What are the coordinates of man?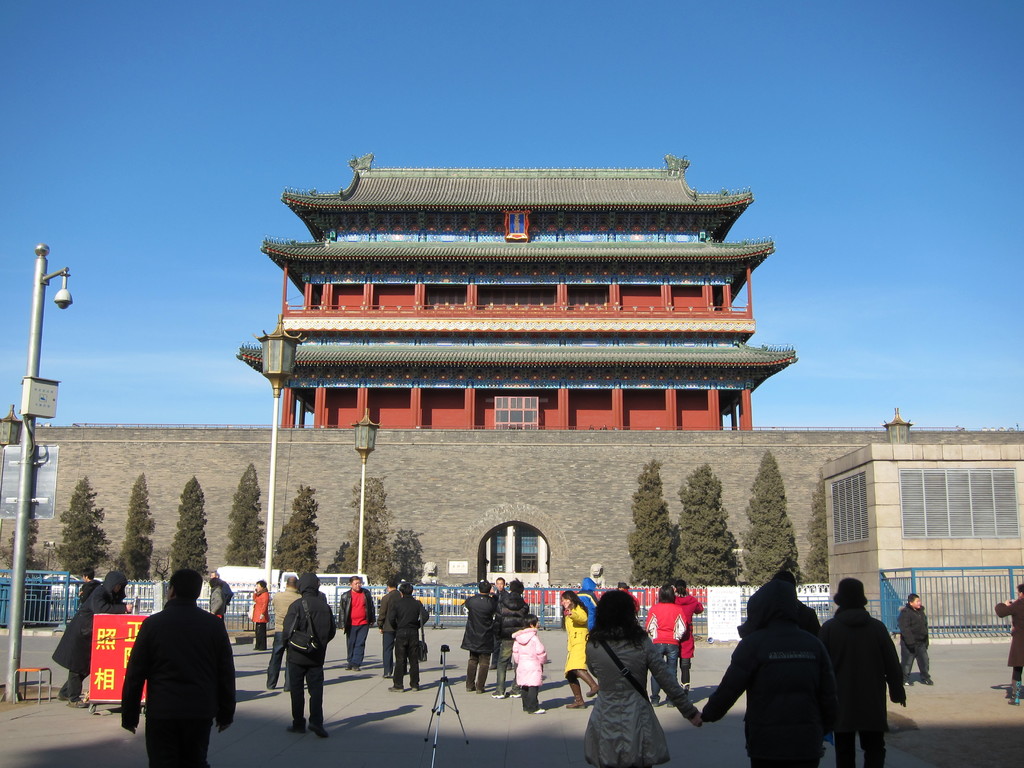
<region>211, 572, 227, 621</region>.
